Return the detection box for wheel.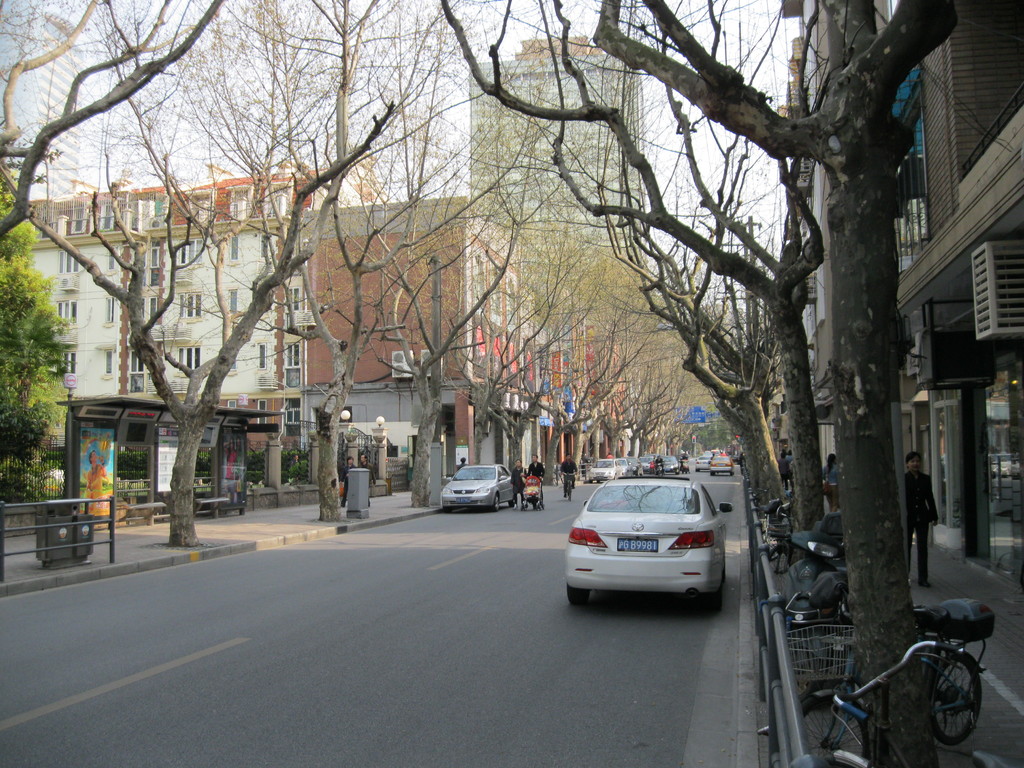
rect(495, 495, 499, 511).
